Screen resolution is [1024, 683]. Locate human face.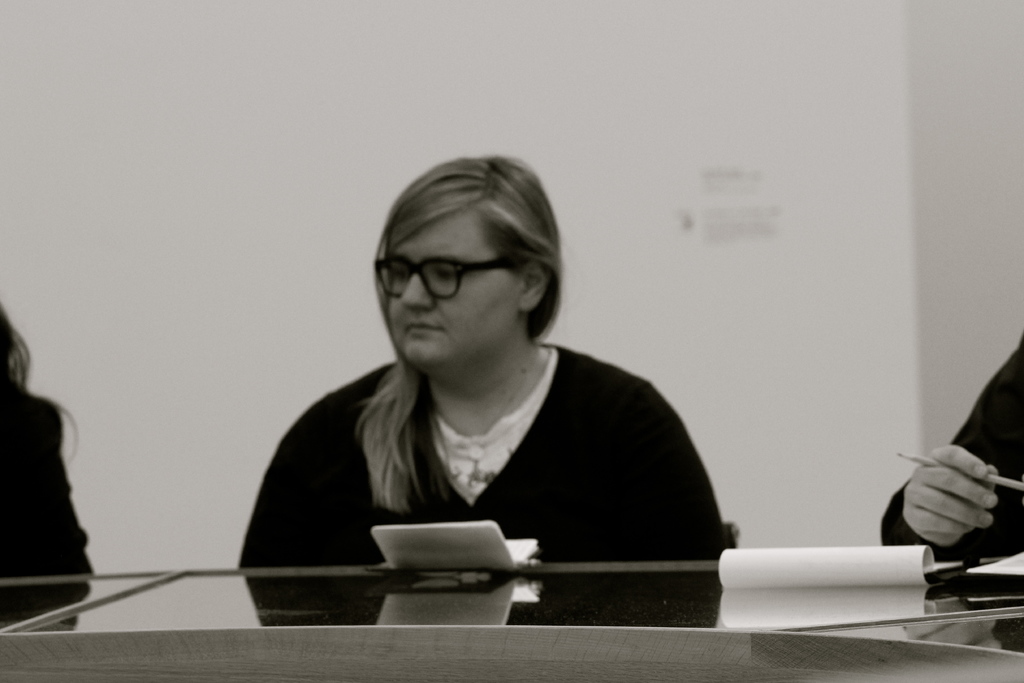
380 208 522 370.
